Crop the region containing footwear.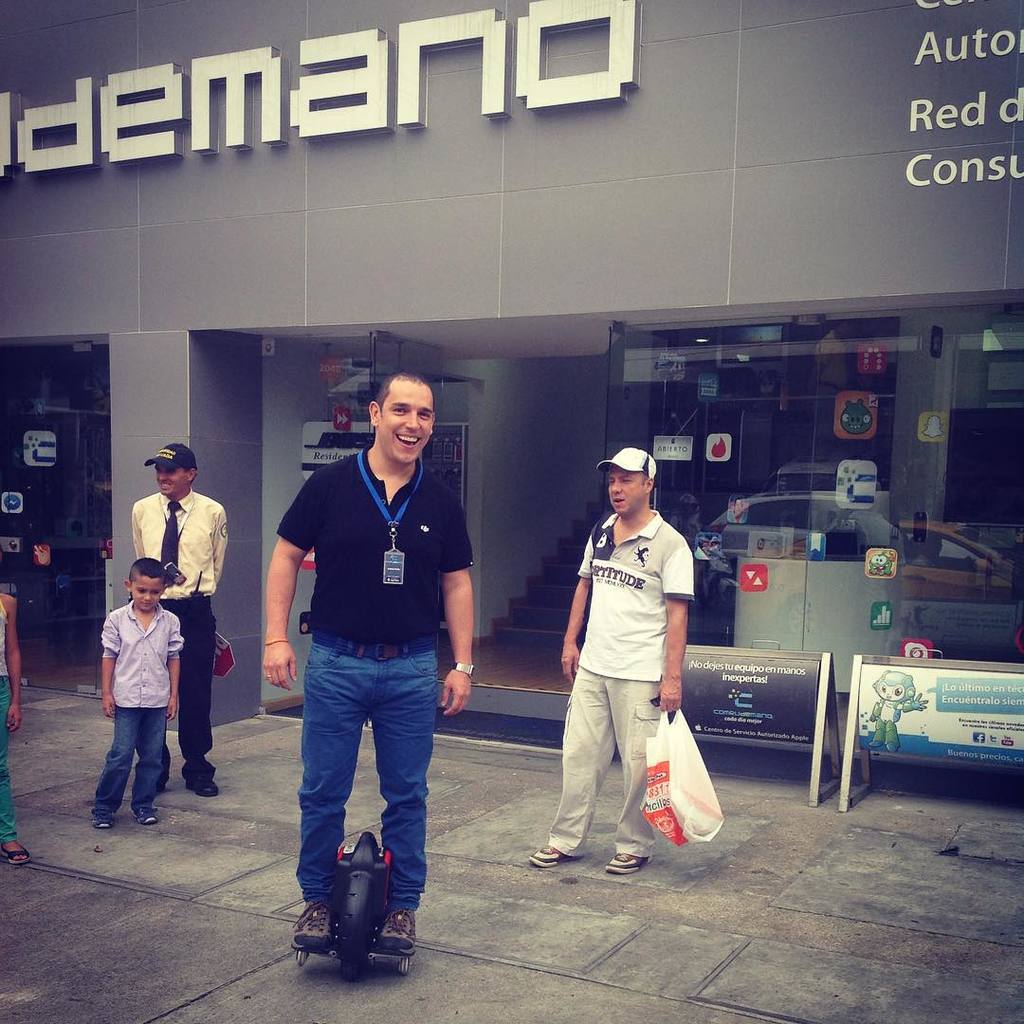
Crop region: [2,842,36,864].
